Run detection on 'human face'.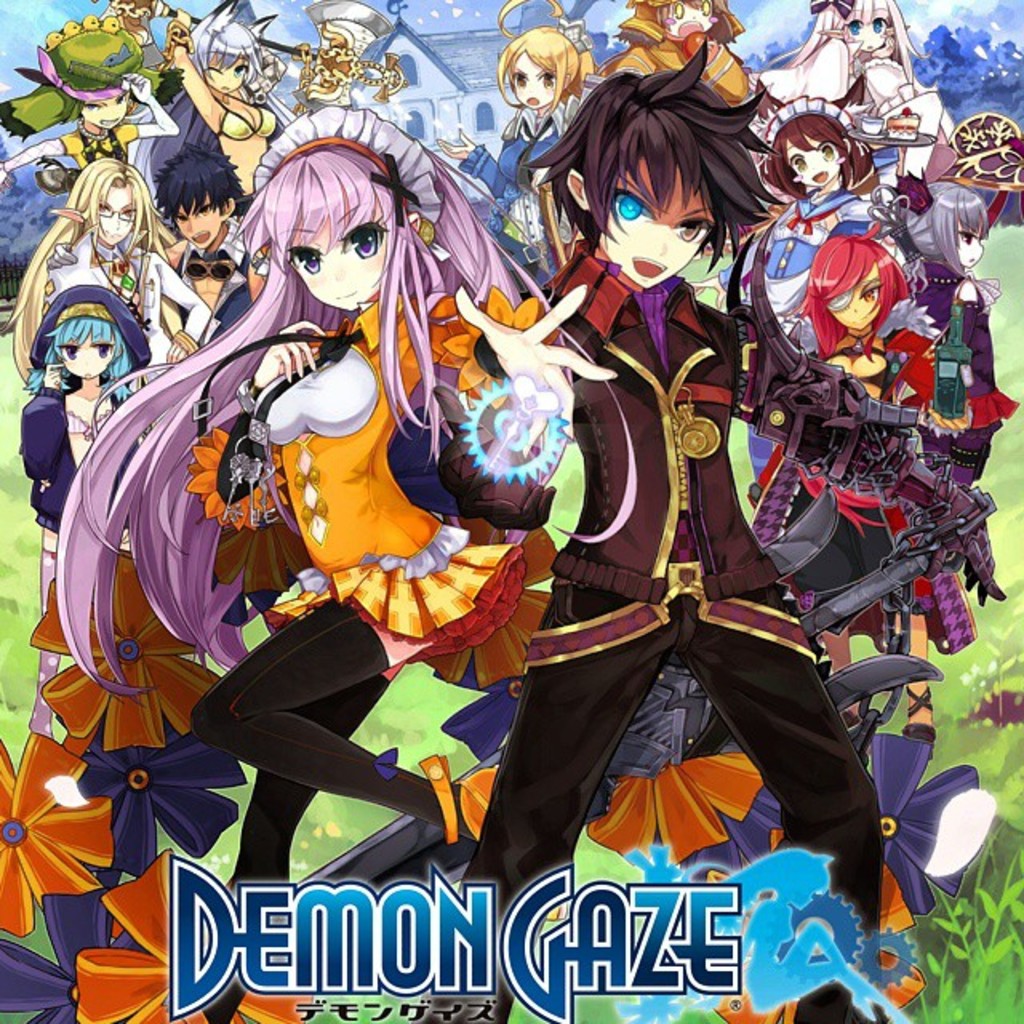
Result: detection(605, 146, 714, 286).
